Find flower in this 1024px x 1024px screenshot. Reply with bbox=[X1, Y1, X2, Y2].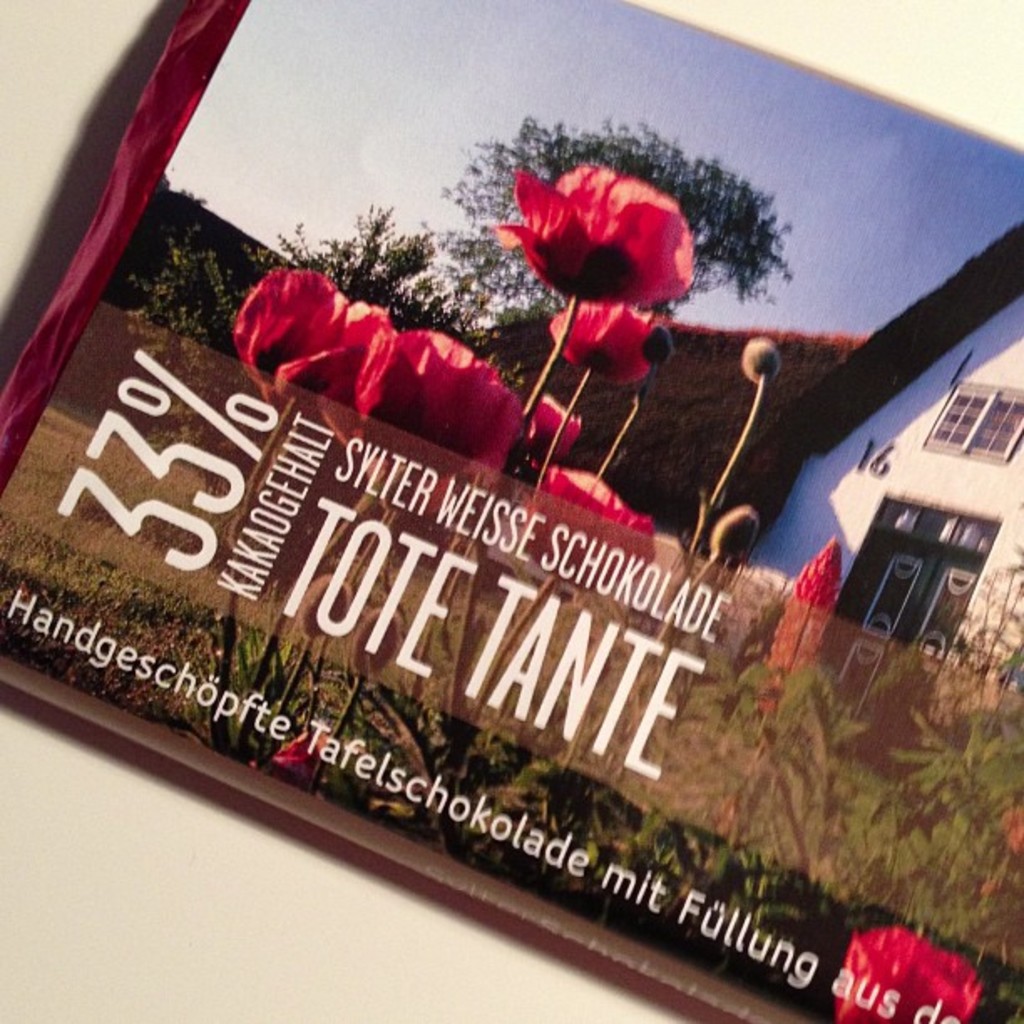
bbox=[355, 330, 514, 490].
